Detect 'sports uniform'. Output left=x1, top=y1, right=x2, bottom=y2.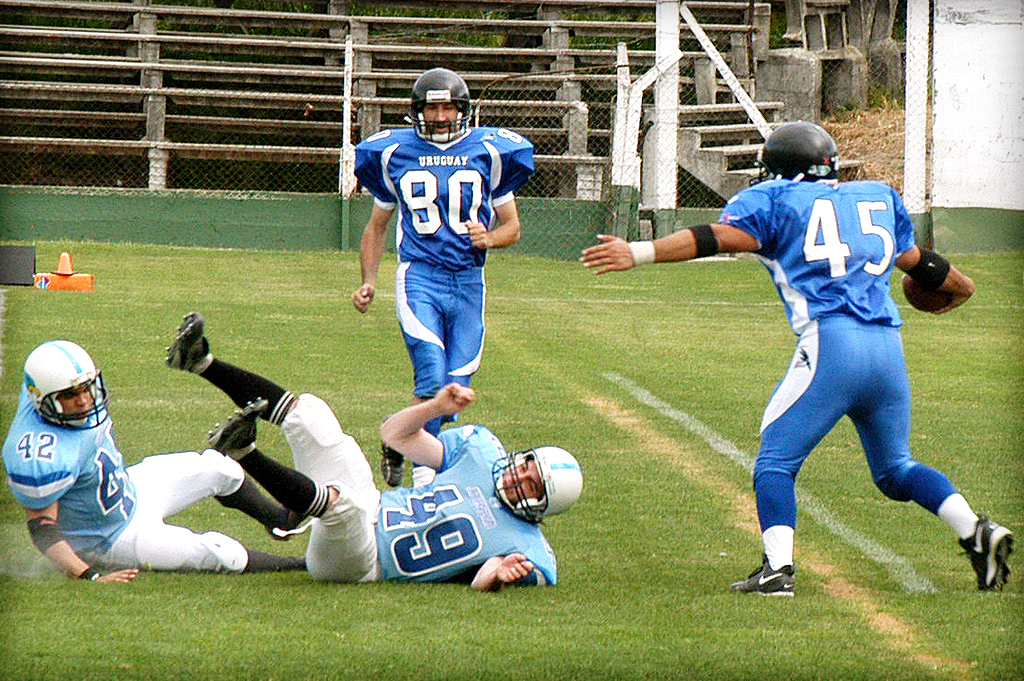
left=348, top=119, right=535, bottom=434.
